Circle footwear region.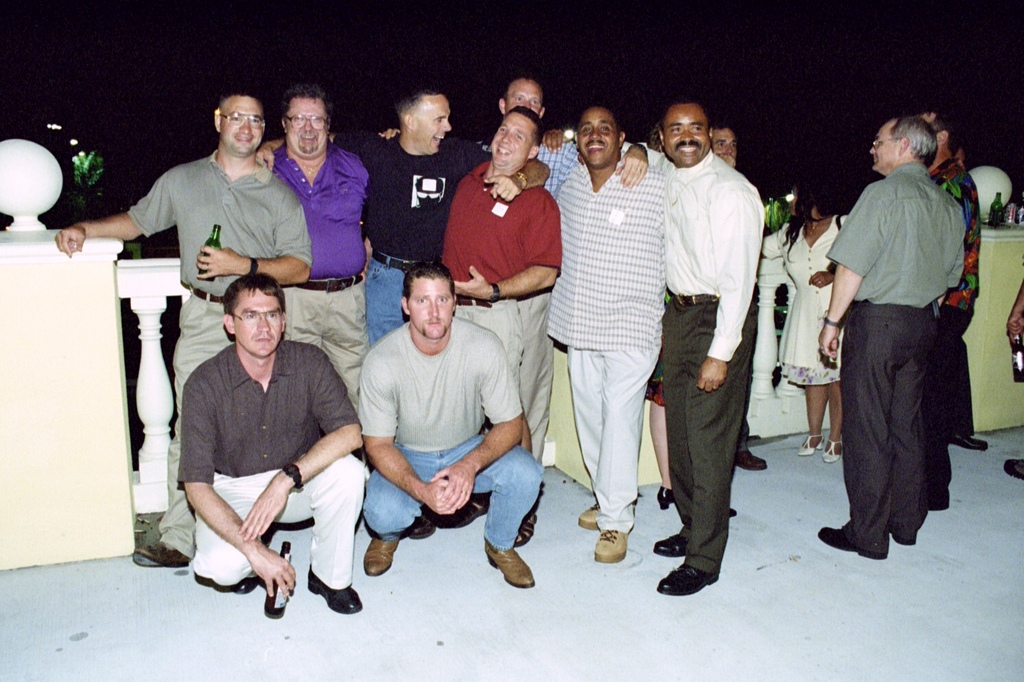
Region: 658:562:721:599.
